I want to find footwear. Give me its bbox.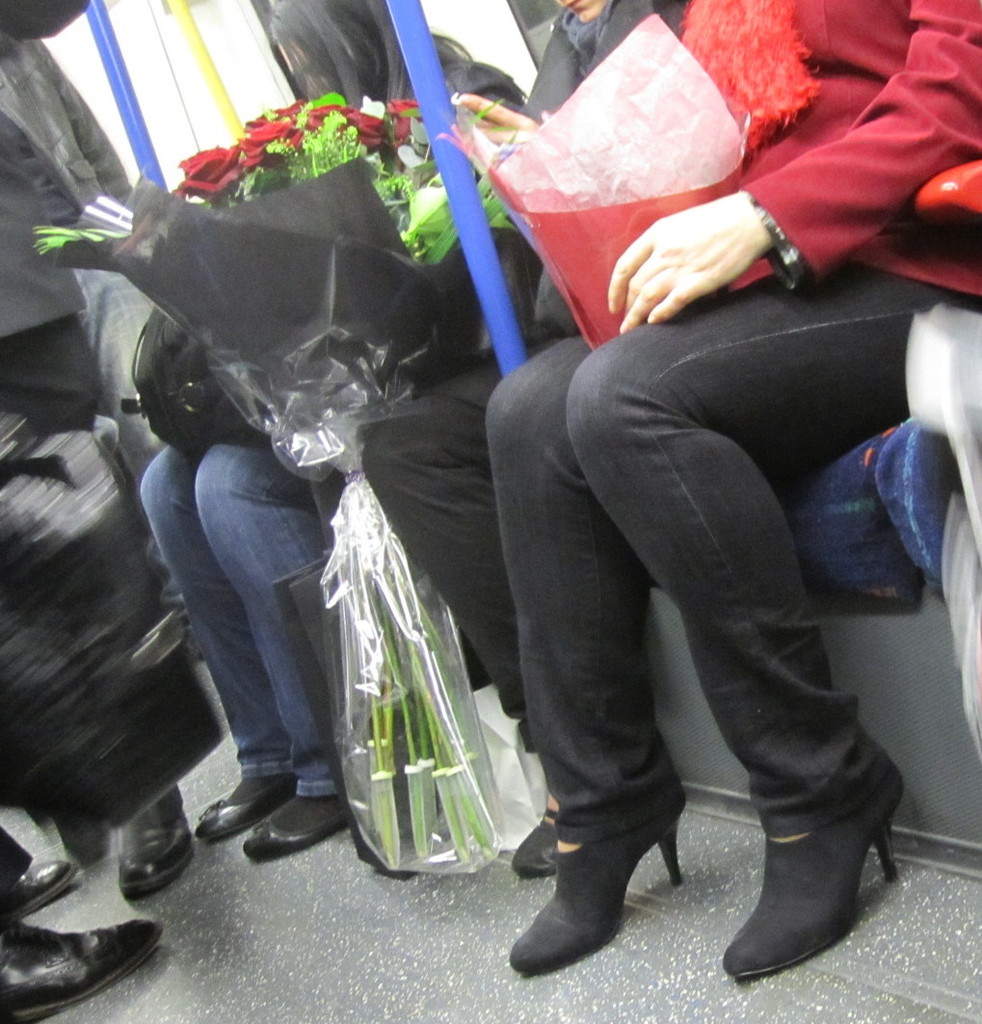
725:722:912:1000.
